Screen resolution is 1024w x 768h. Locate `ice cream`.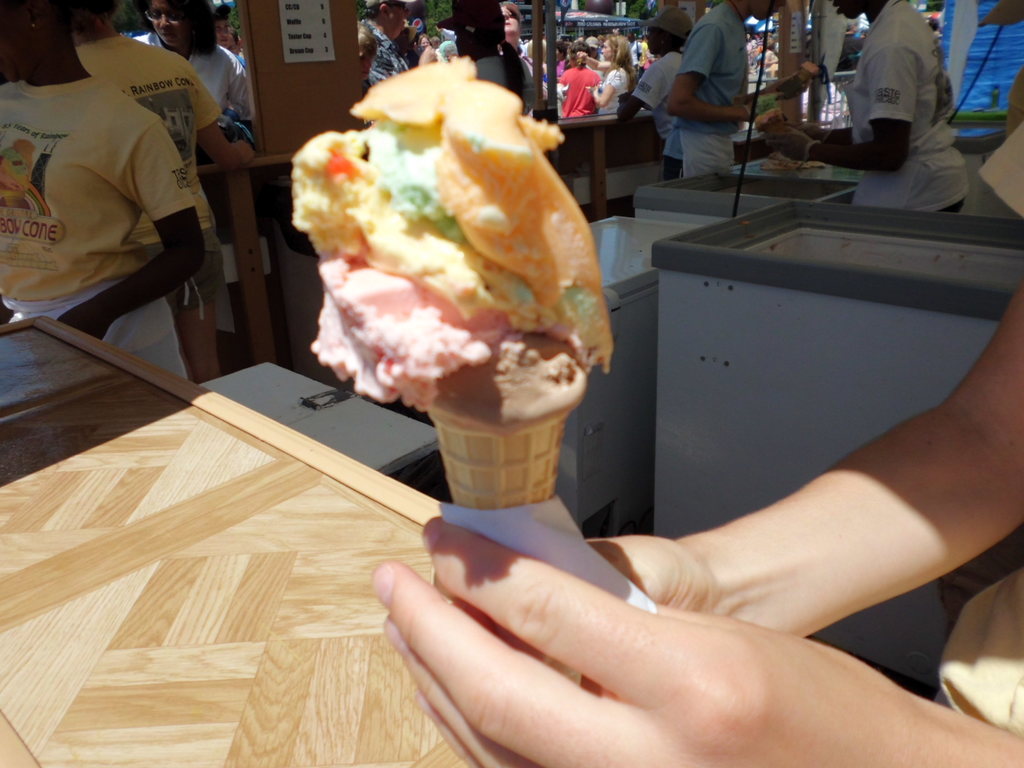
292 60 614 435.
